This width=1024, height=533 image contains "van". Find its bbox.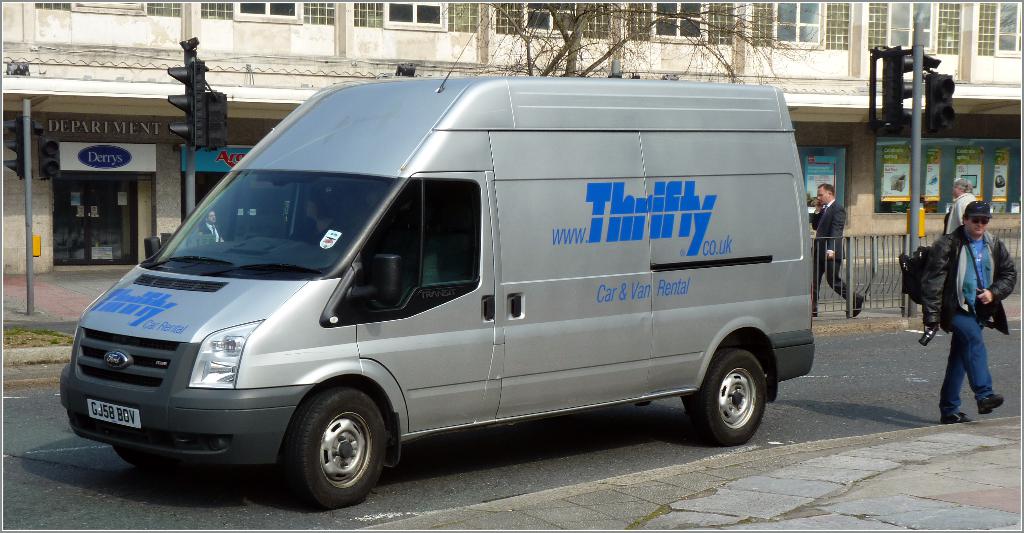
<region>61, 10, 818, 514</region>.
